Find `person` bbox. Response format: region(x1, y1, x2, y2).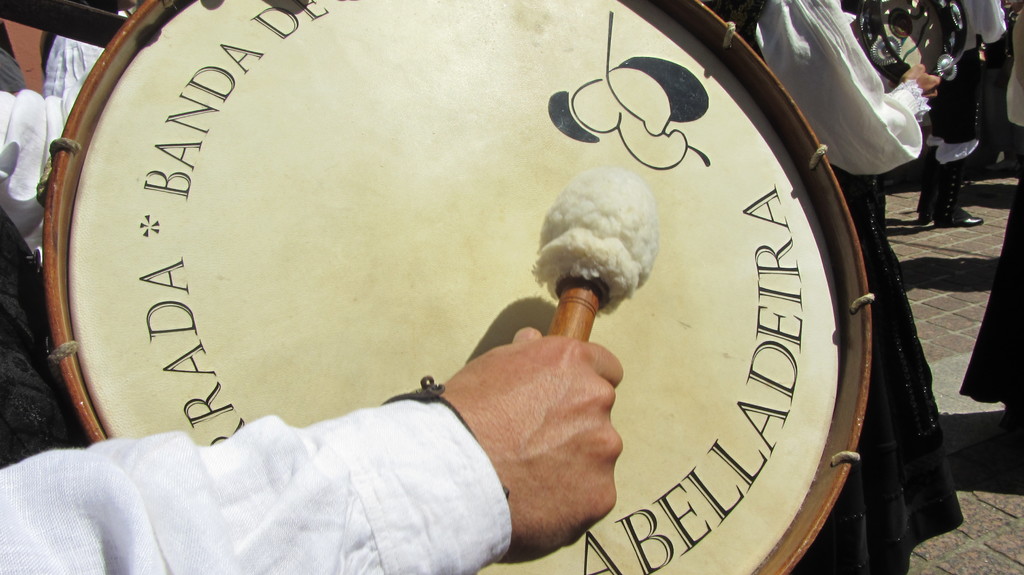
region(91, 1, 717, 574).
